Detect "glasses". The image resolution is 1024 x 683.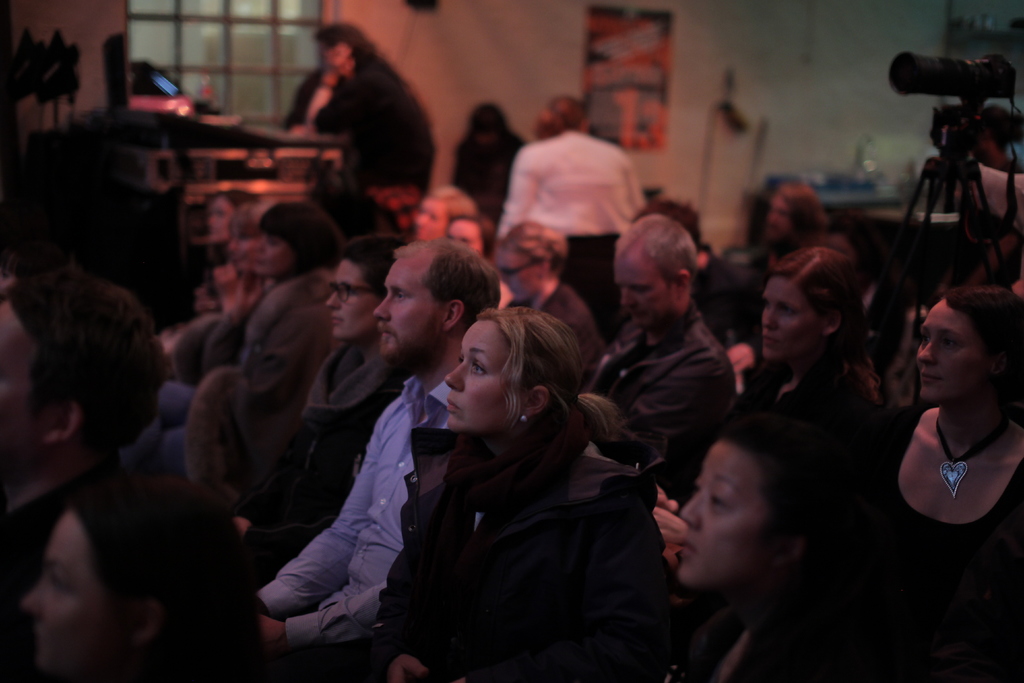
bbox=(328, 282, 371, 302).
